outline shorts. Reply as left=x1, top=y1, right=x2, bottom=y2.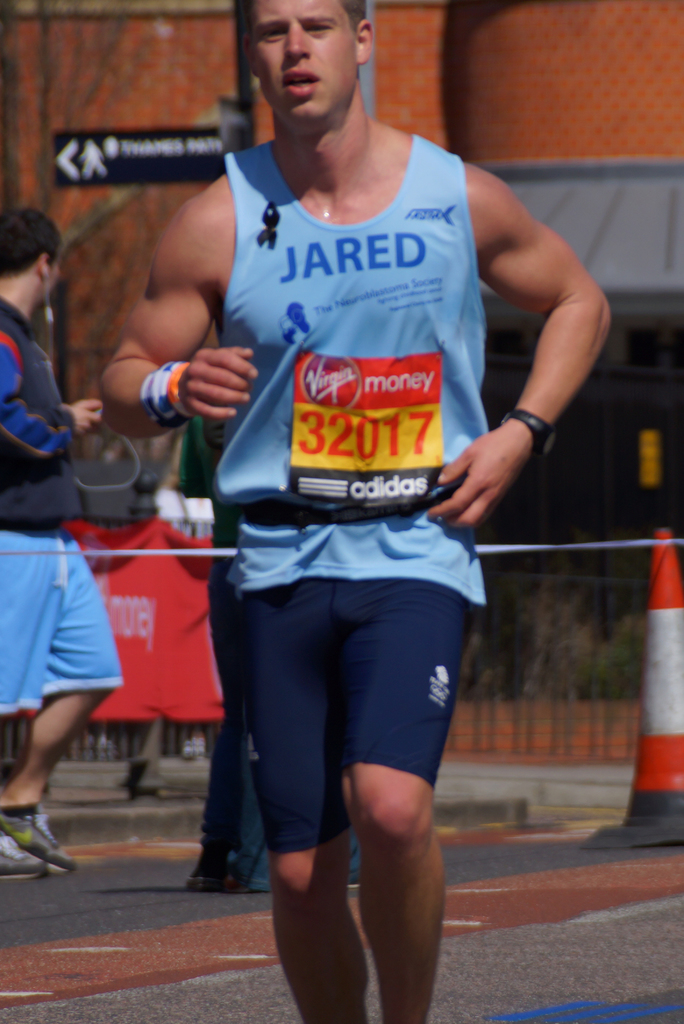
left=215, top=566, right=484, bottom=852.
